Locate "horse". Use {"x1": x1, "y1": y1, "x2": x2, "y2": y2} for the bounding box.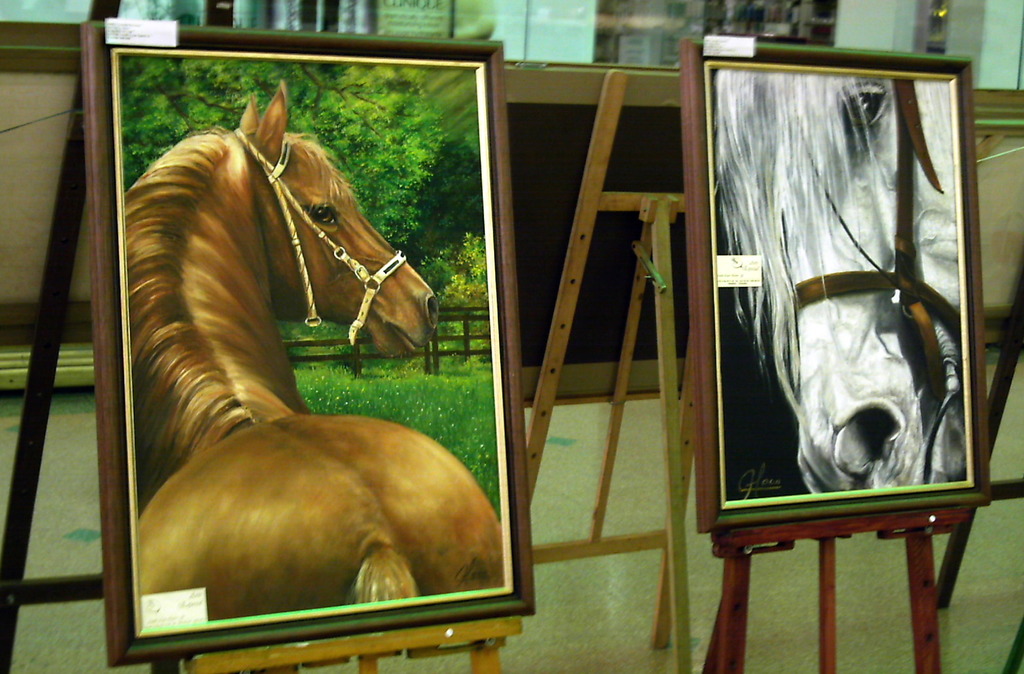
{"x1": 714, "y1": 69, "x2": 971, "y2": 494}.
